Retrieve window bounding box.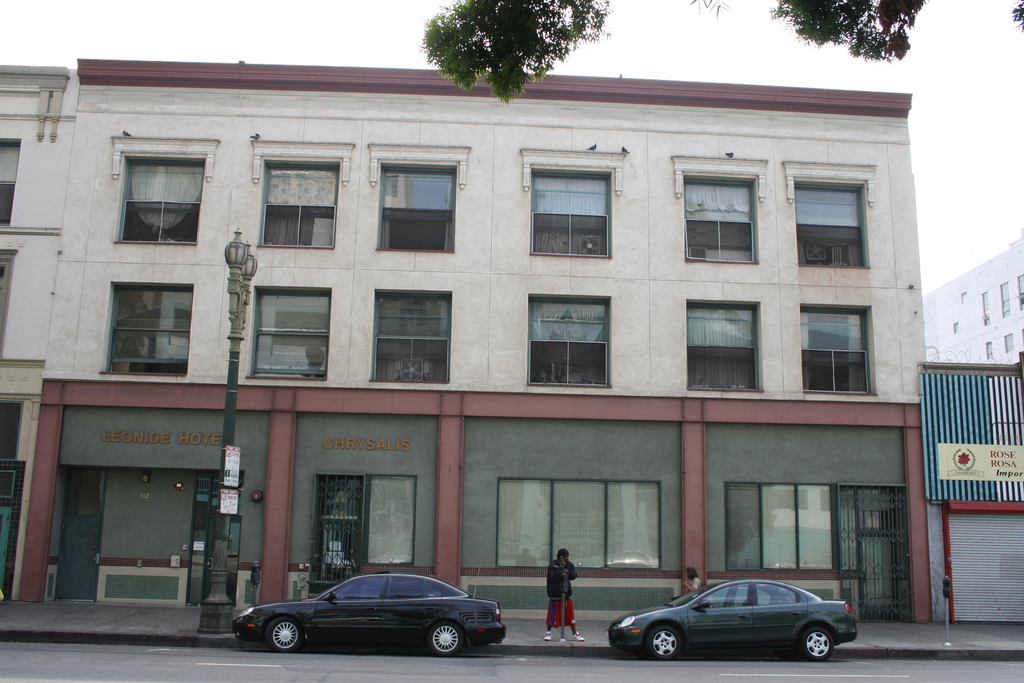
Bounding box: bbox=(797, 302, 874, 399).
